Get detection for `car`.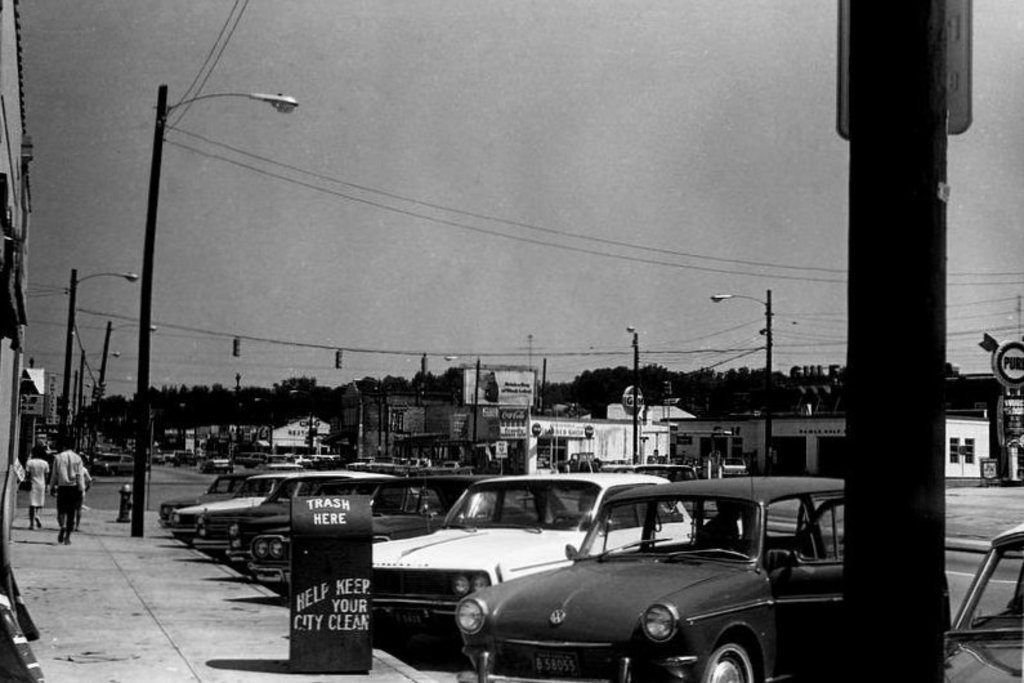
Detection: 241 473 468 597.
